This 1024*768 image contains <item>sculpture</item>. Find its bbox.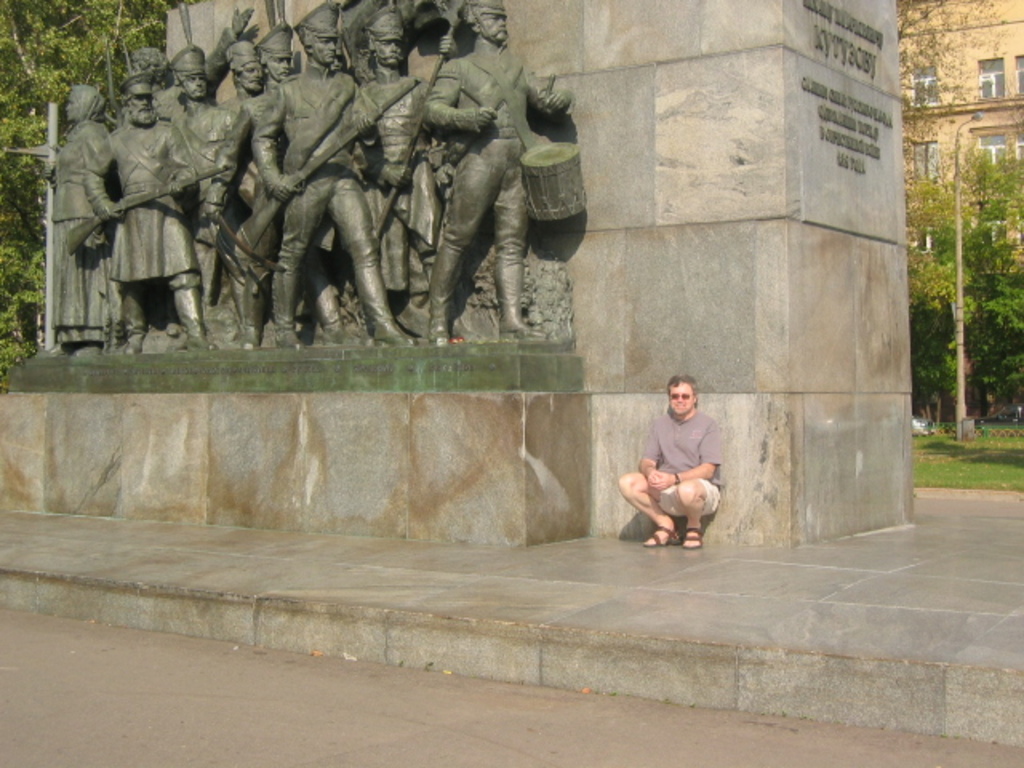
<bbox>158, 45, 280, 355</bbox>.
